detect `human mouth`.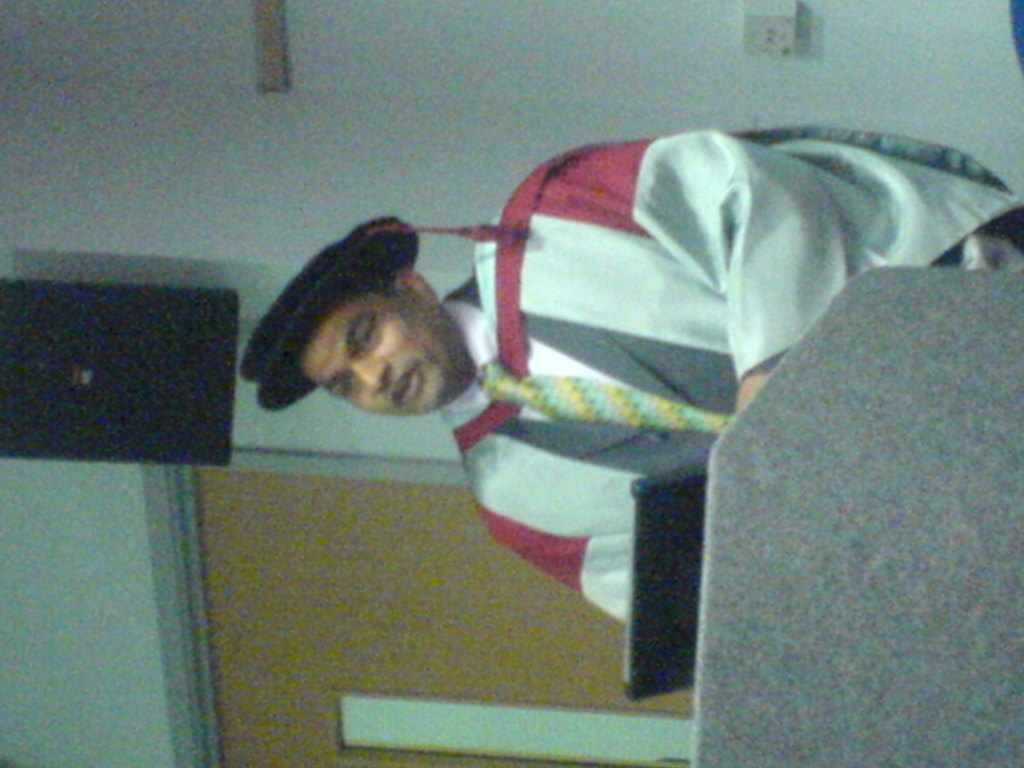
Detected at 391 359 426 408.
